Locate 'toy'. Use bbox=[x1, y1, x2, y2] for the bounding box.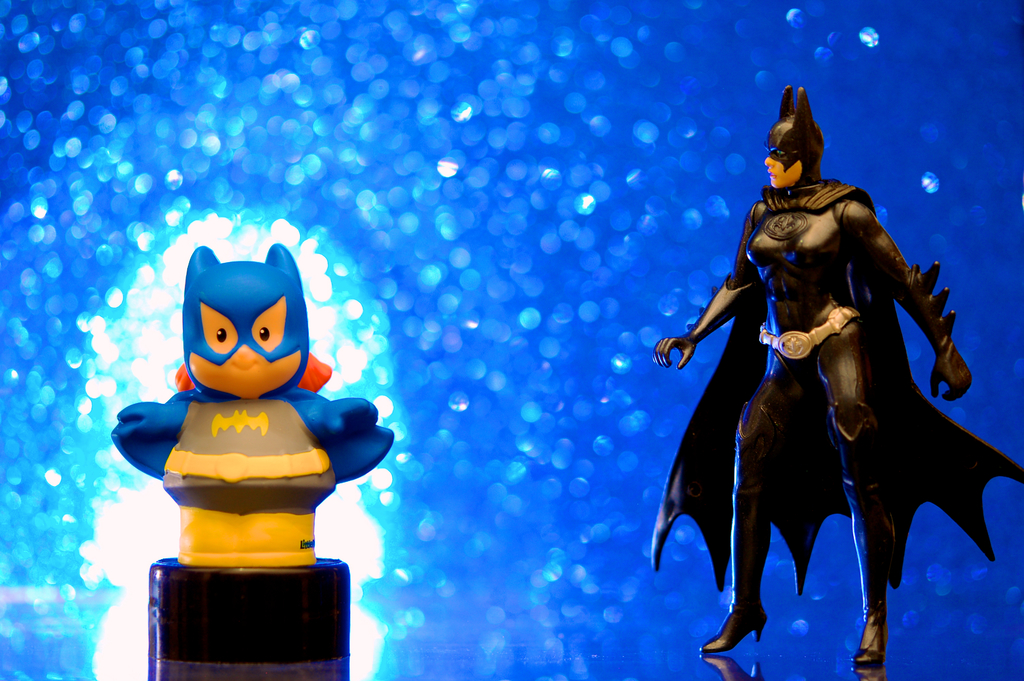
bbox=[95, 246, 392, 656].
